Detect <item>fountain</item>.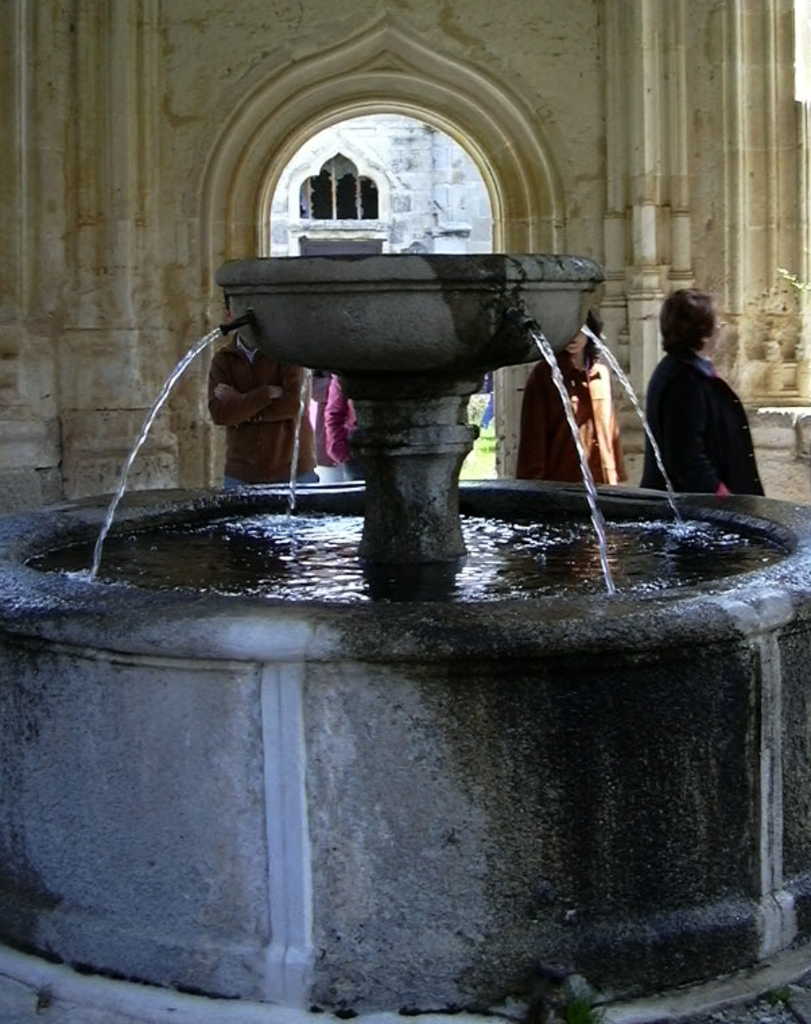
Detected at left=86, top=146, right=765, bottom=1023.
